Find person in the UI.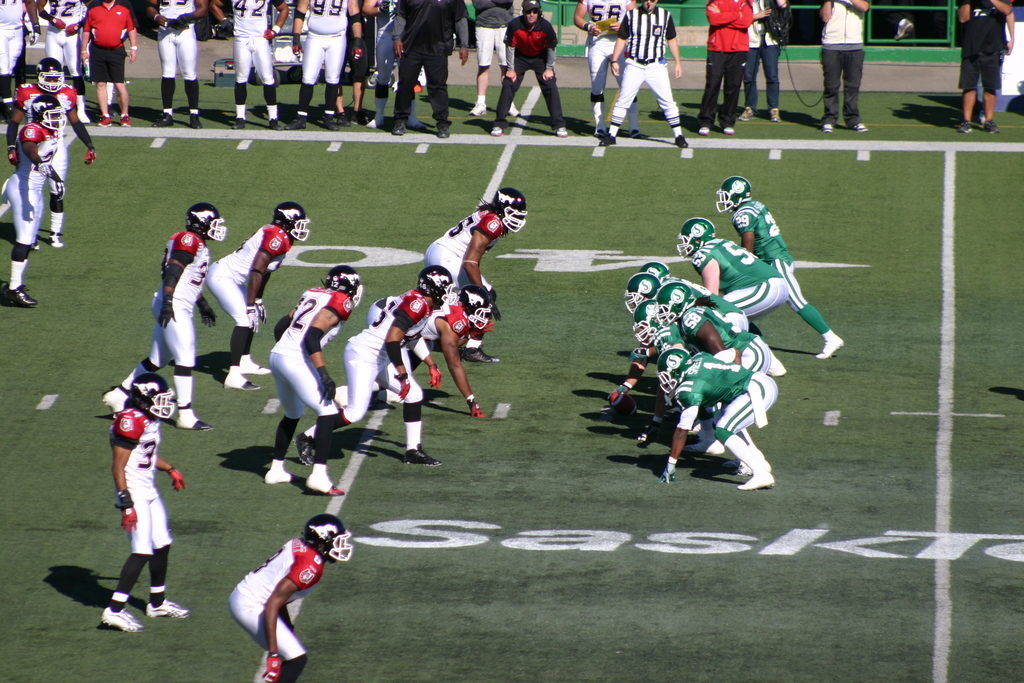
UI element at (x1=233, y1=0, x2=292, y2=131).
